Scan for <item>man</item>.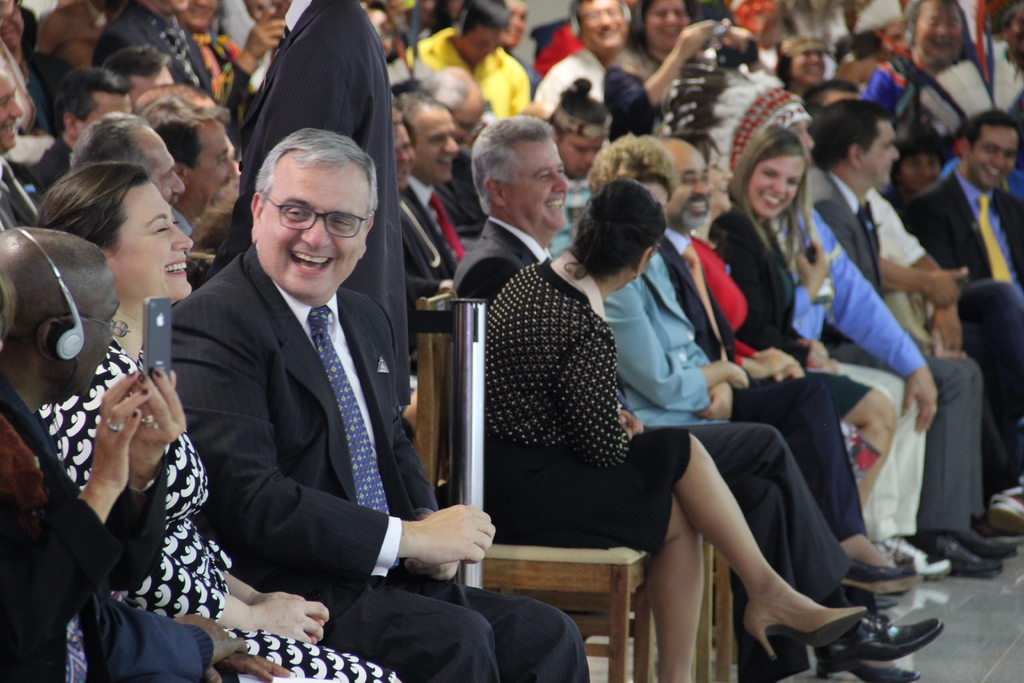
Scan result: 34:64:133:188.
